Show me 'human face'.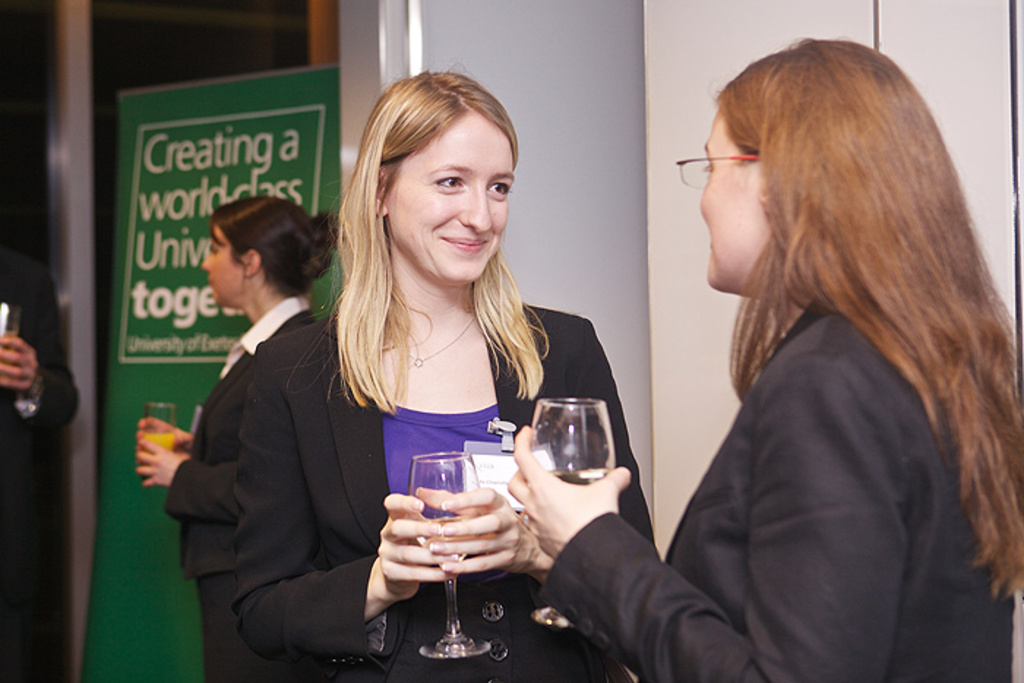
'human face' is here: {"x1": 394, "y1": 118, "x2": 513, "y2": 281}.
